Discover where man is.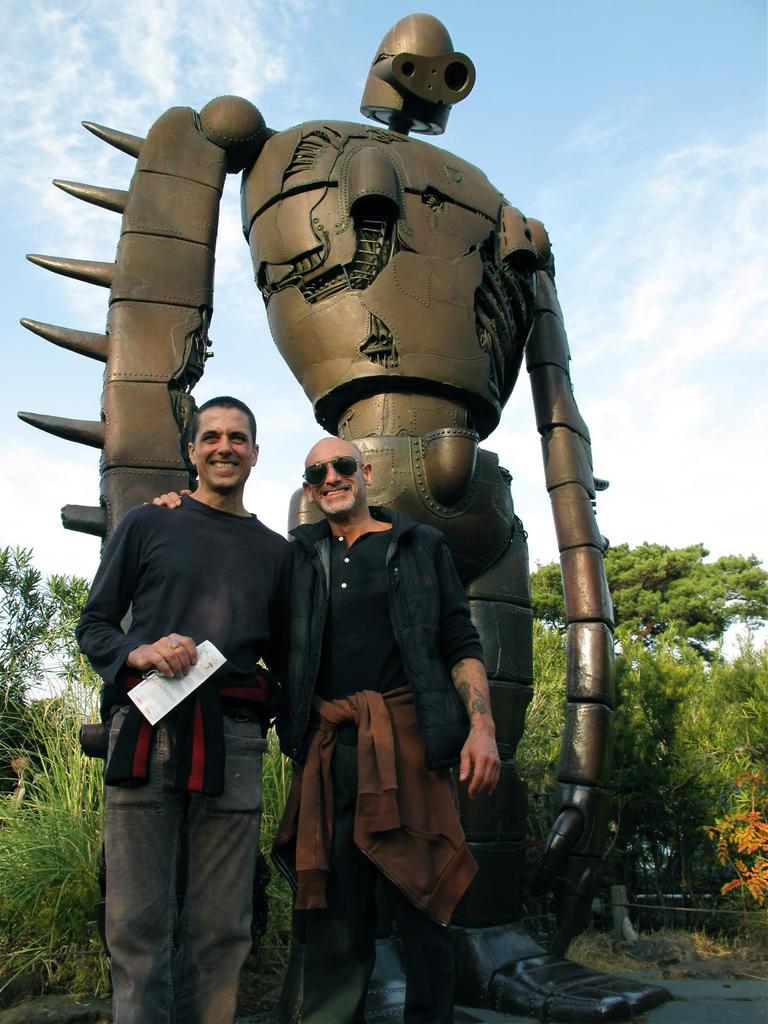
Discovered at (149, 436, 497, 1023).
